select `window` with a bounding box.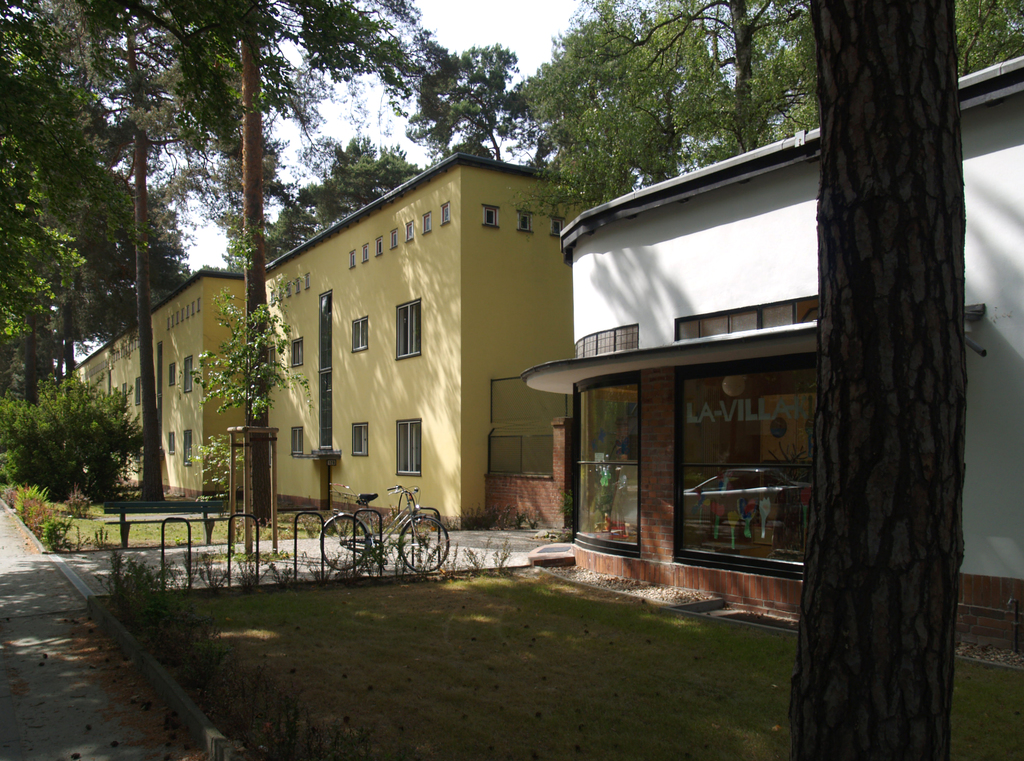
304:274:311:291.
